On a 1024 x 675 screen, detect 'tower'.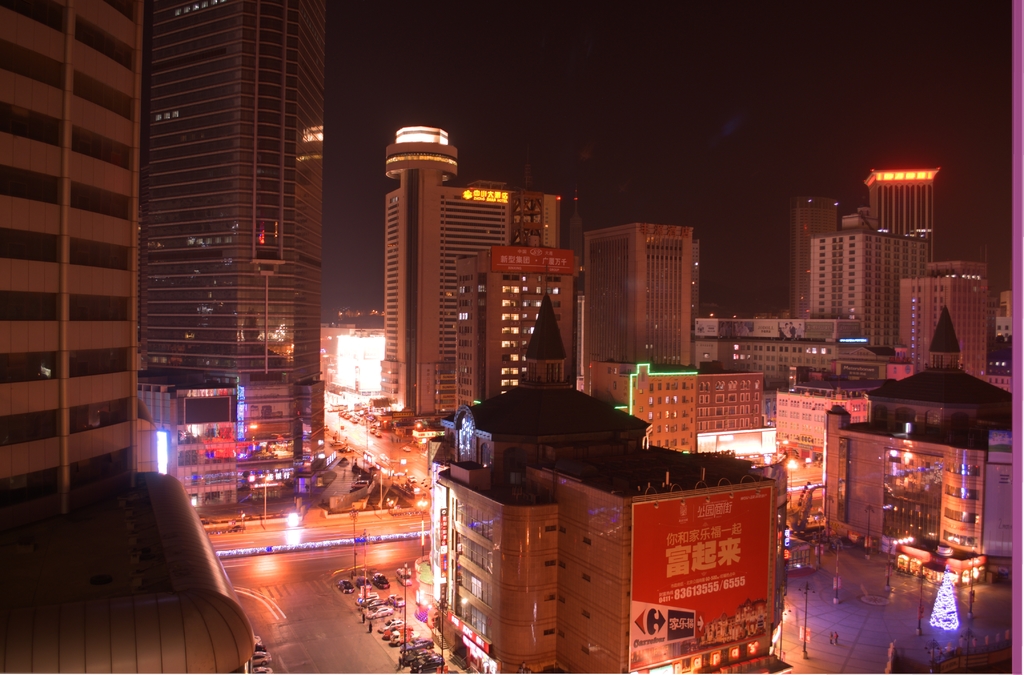
136 0 332 499.
